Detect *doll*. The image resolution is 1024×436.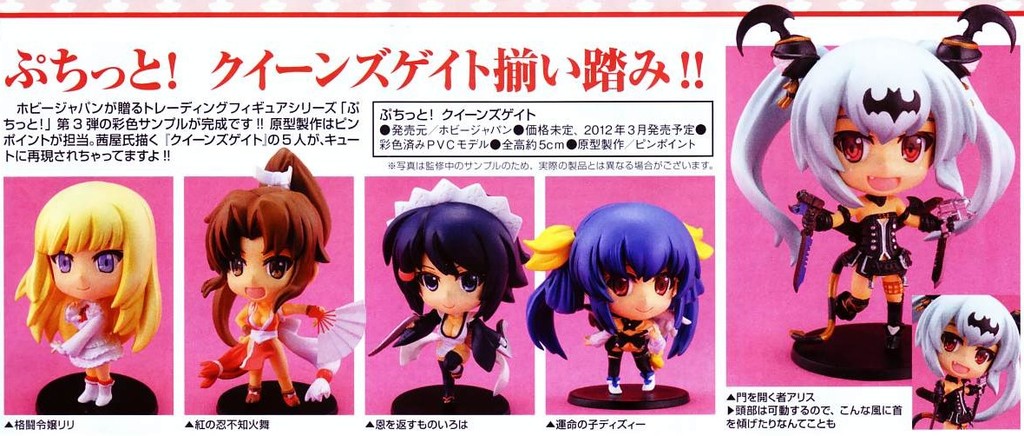
bbox=(185, 149, 330, 403).
